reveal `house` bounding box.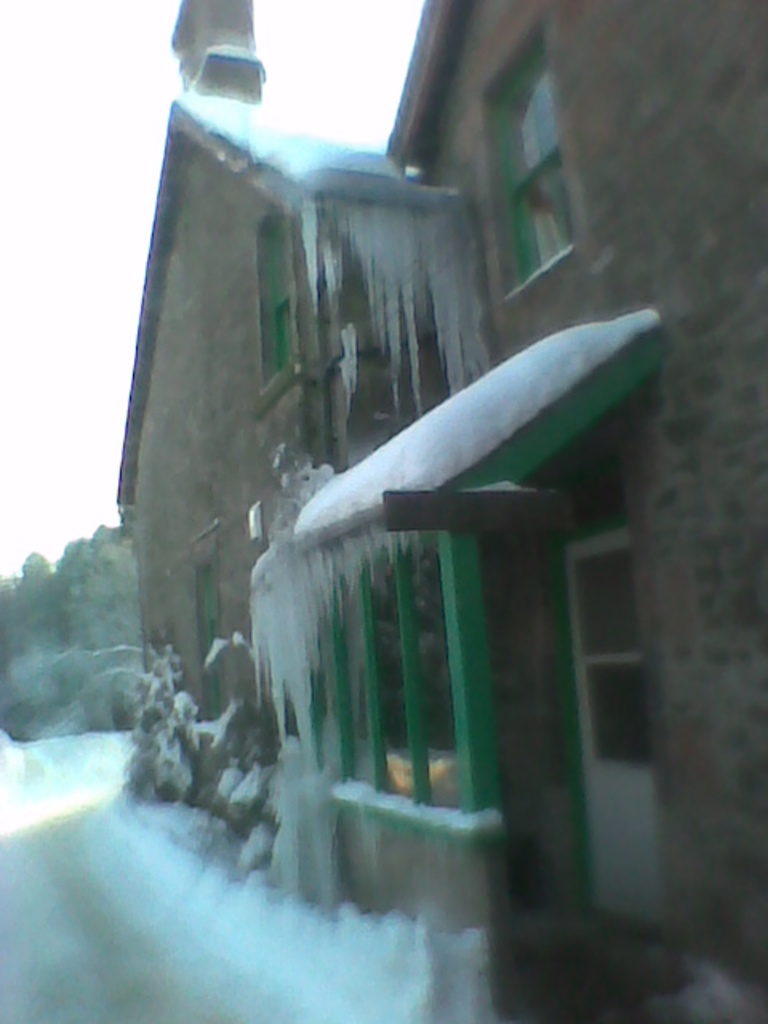
Revealed: [114,2,766,1022].
